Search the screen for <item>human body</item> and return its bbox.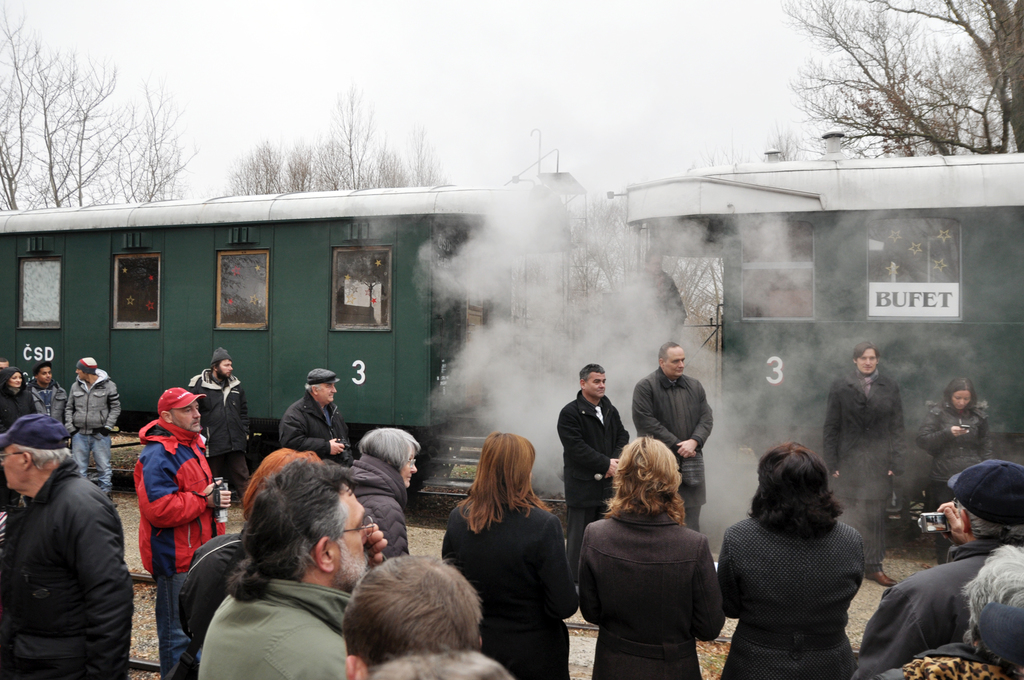
Found: l=575, t=505, r=726, b=679.
